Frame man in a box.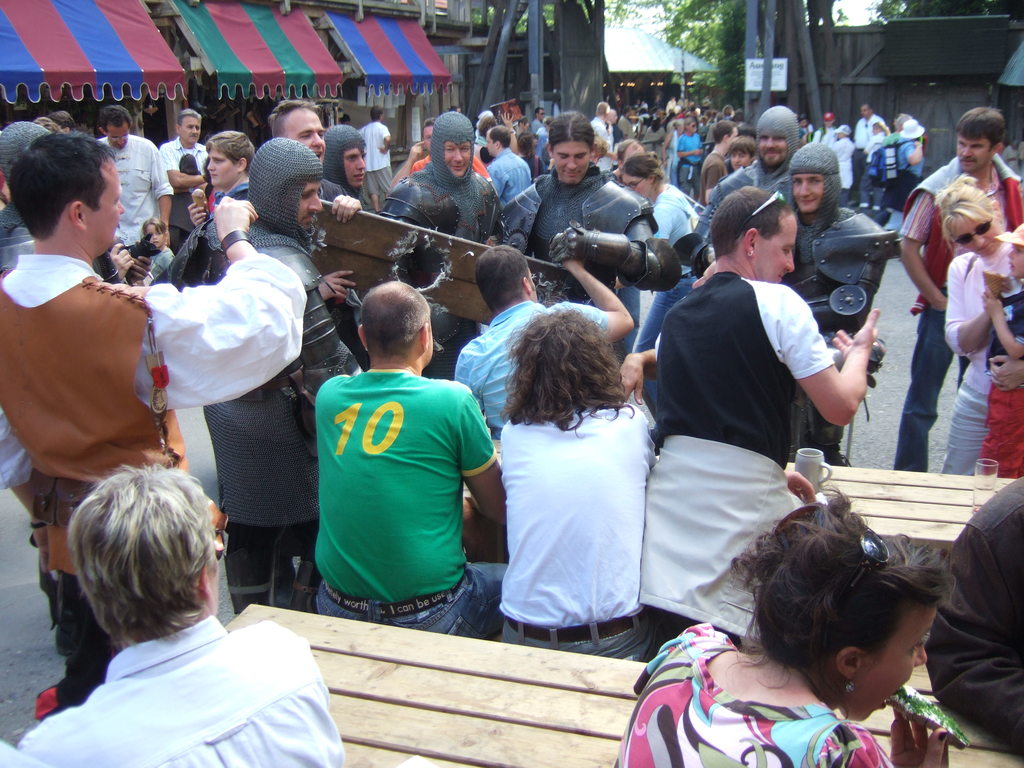
(left=701, top=119, right=742, bottom=209).
